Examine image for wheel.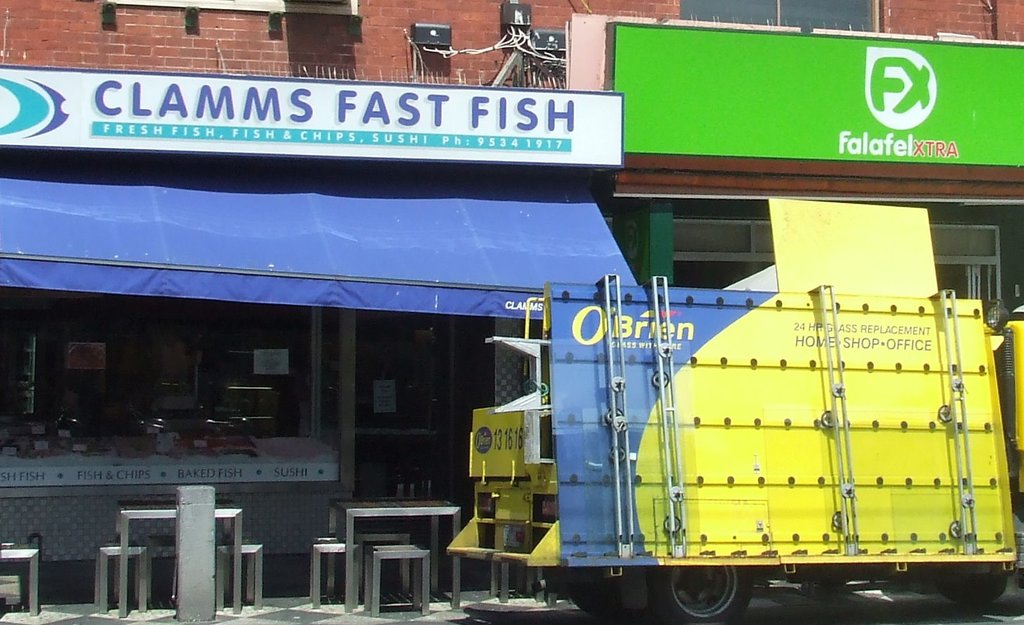
Examination result: [x1=831, y1=562, x2=1012, y2=624].
